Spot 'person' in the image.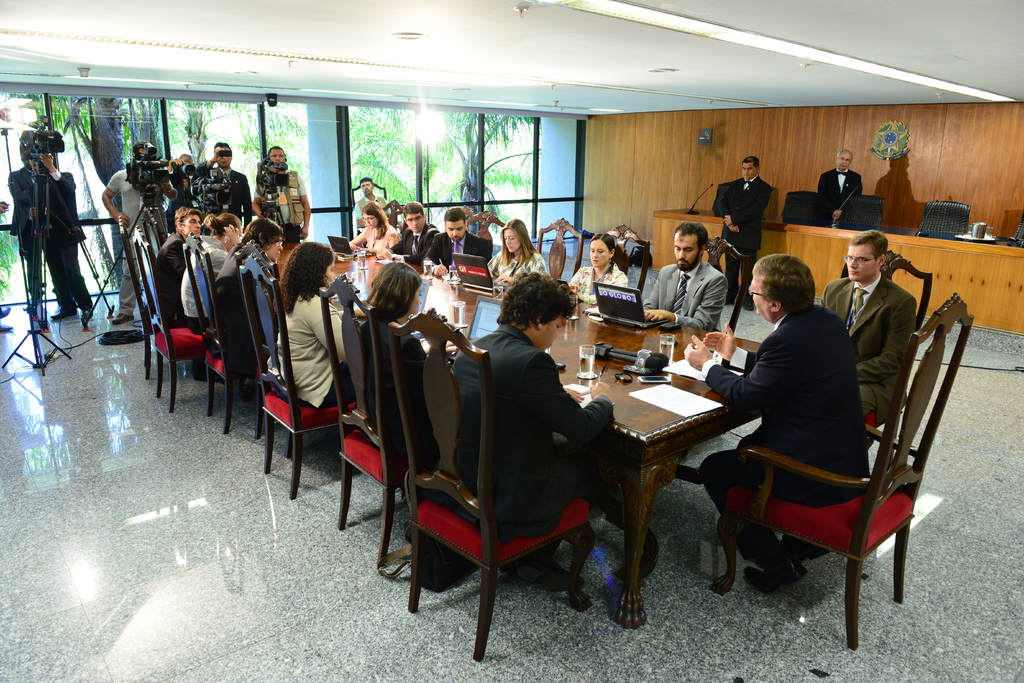
'person' found at {"left": 152, "top": 202, "right": 202, "bottom": 329}.
